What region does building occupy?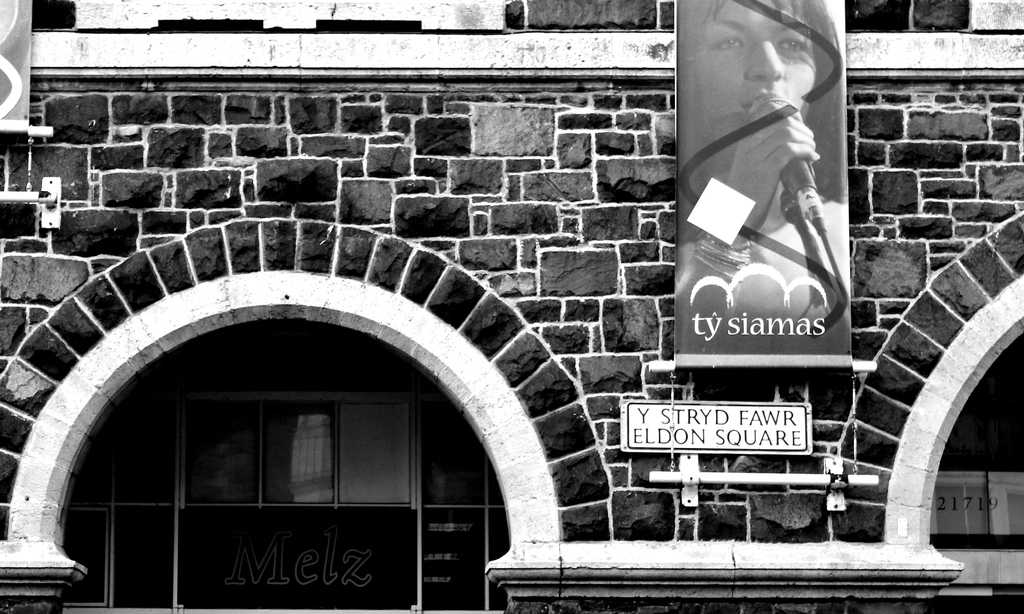
0:0:1023:613.
